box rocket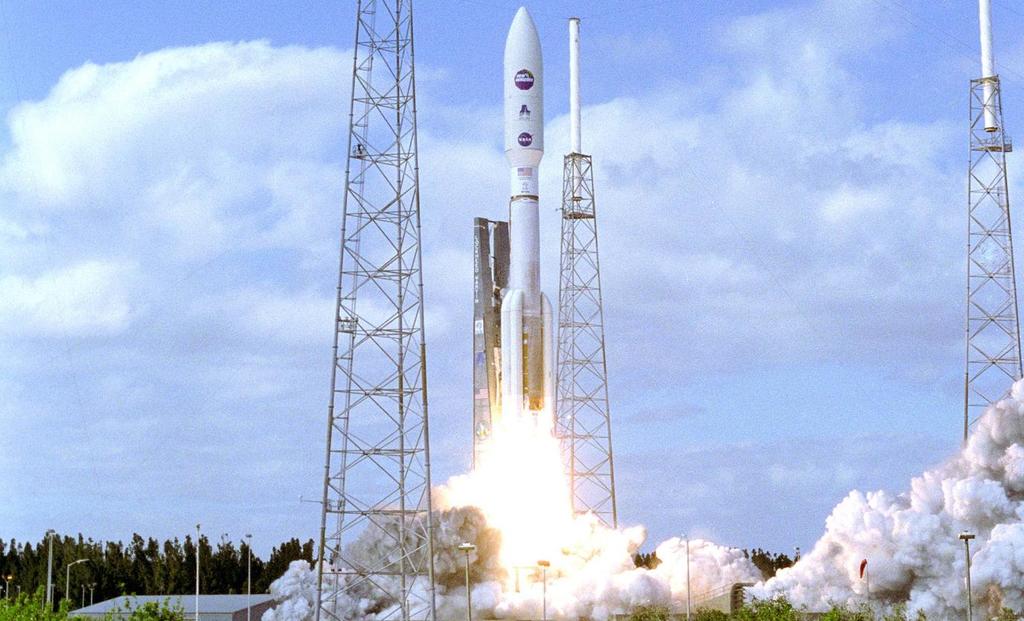
<box>489,4,549,421</box>
